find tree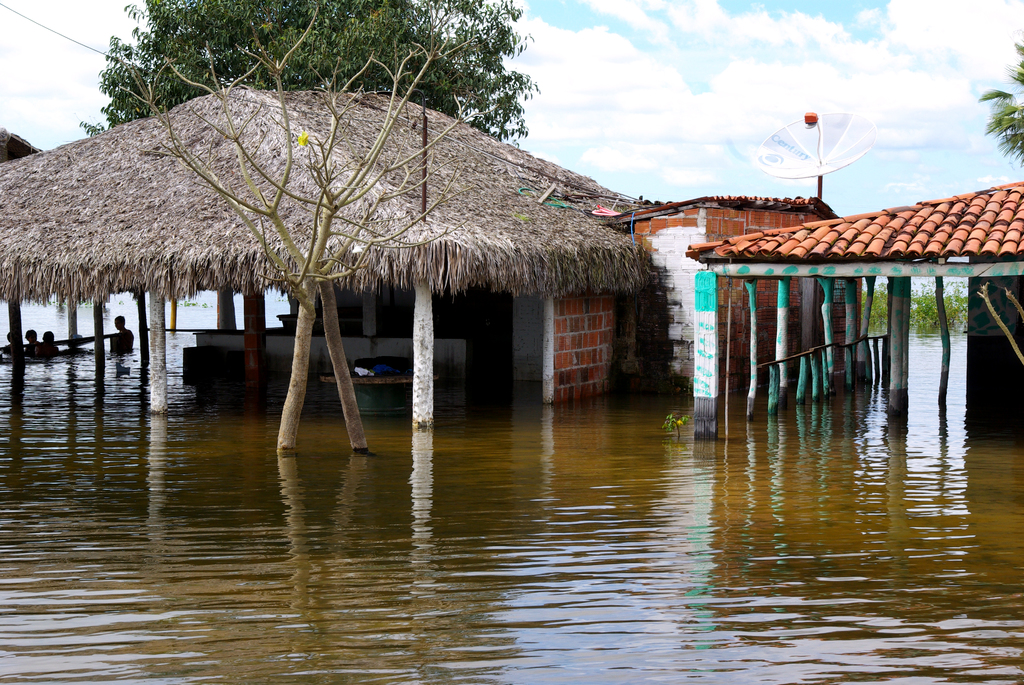
[x1=979, y1=38, x2=1023, y2=167]
